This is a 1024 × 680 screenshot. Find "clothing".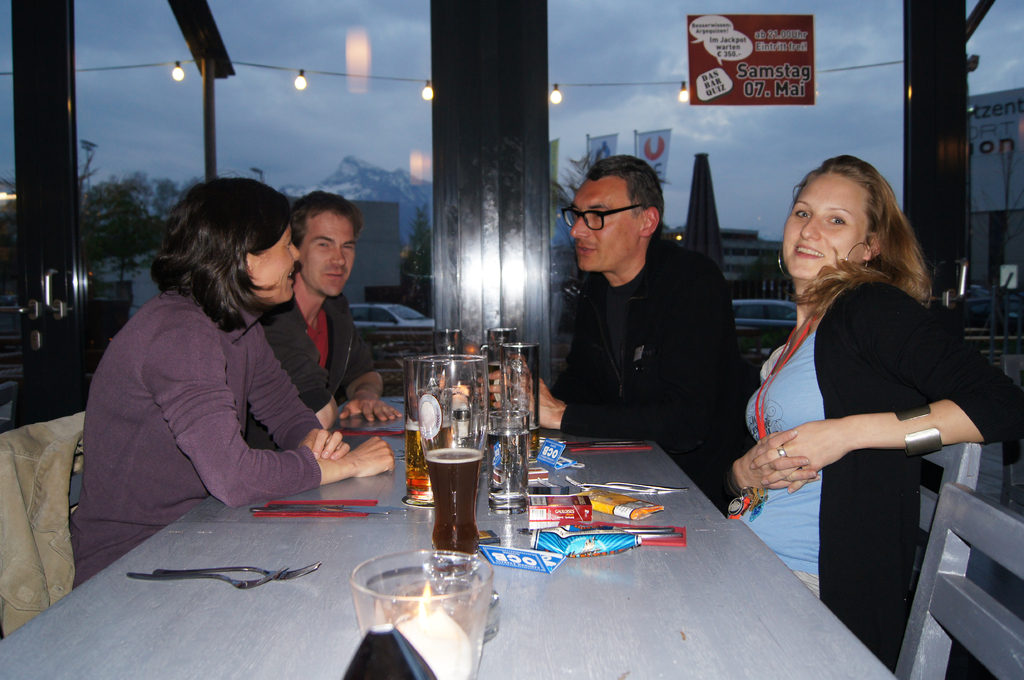
Bounding box: select_region(714, 264, 1023, 663).
